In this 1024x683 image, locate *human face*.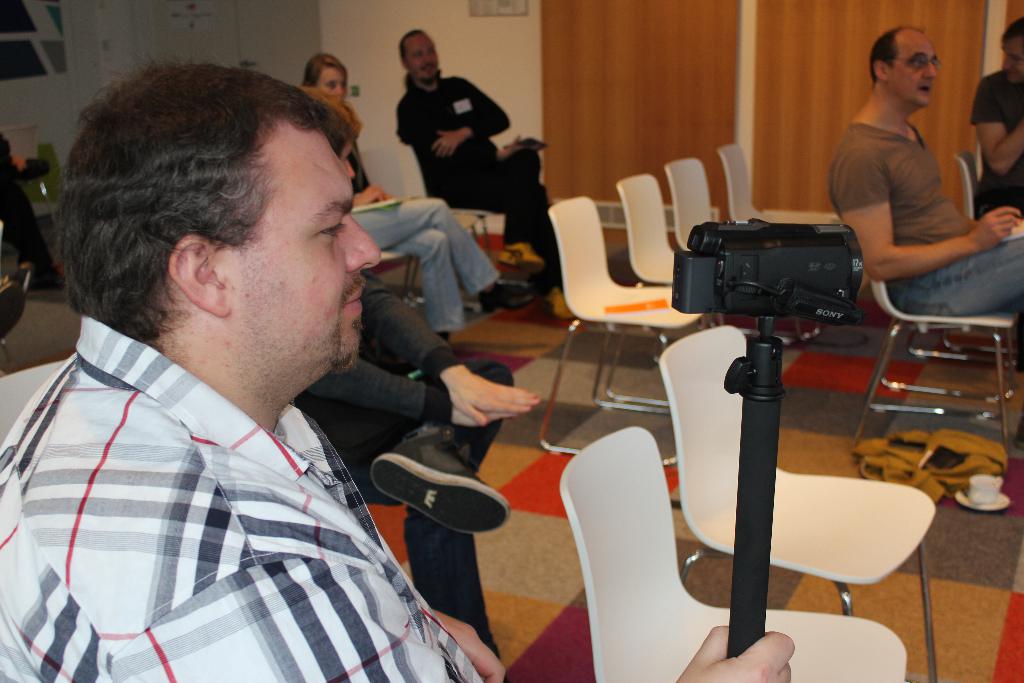
Bounding box: pyautogui.locateOnScreen(234, 120, 385, 374).
